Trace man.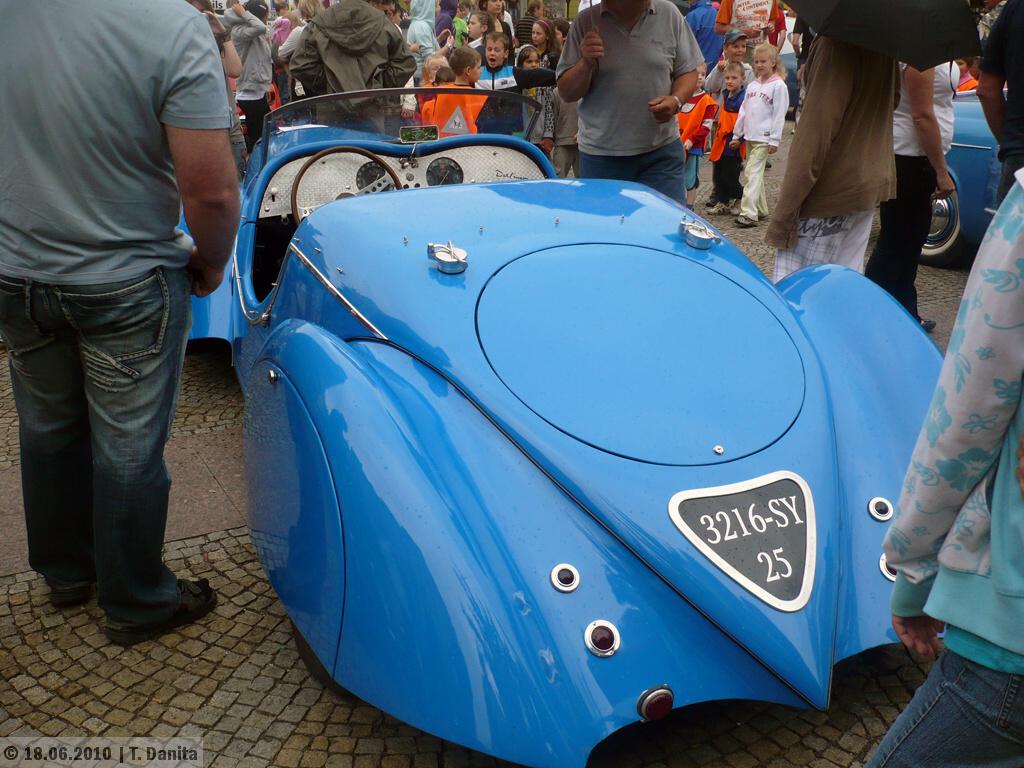
Traced to box=[555, 0, 705, 213].
